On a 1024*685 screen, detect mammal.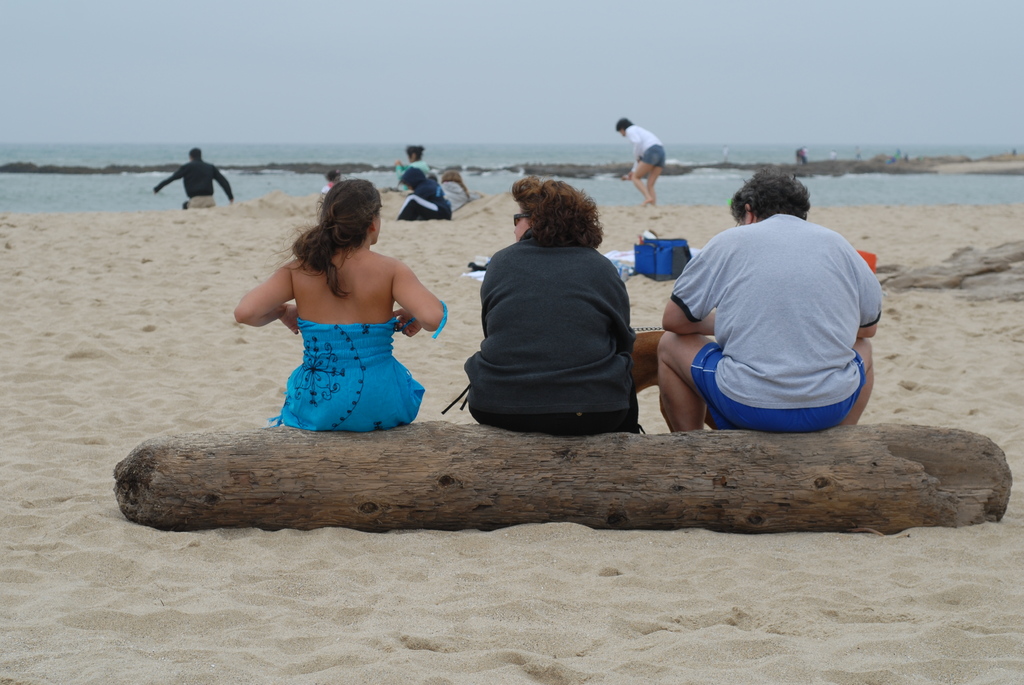
(438, 176, 637, 431).
